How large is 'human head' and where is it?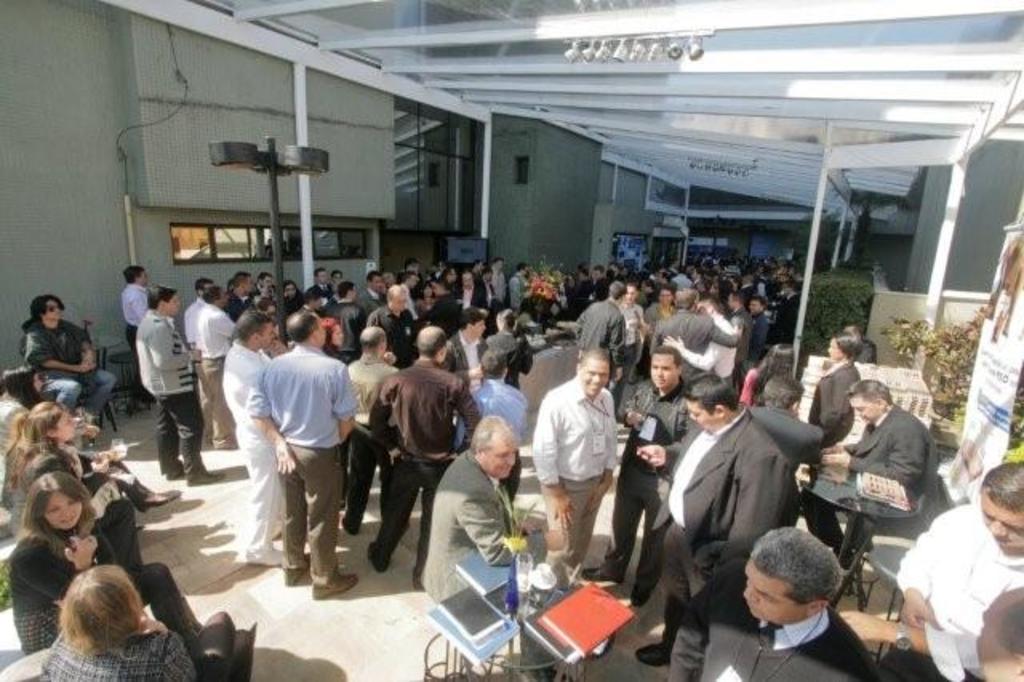
Bounding box: bbox=[757, 371, 811, 413].
